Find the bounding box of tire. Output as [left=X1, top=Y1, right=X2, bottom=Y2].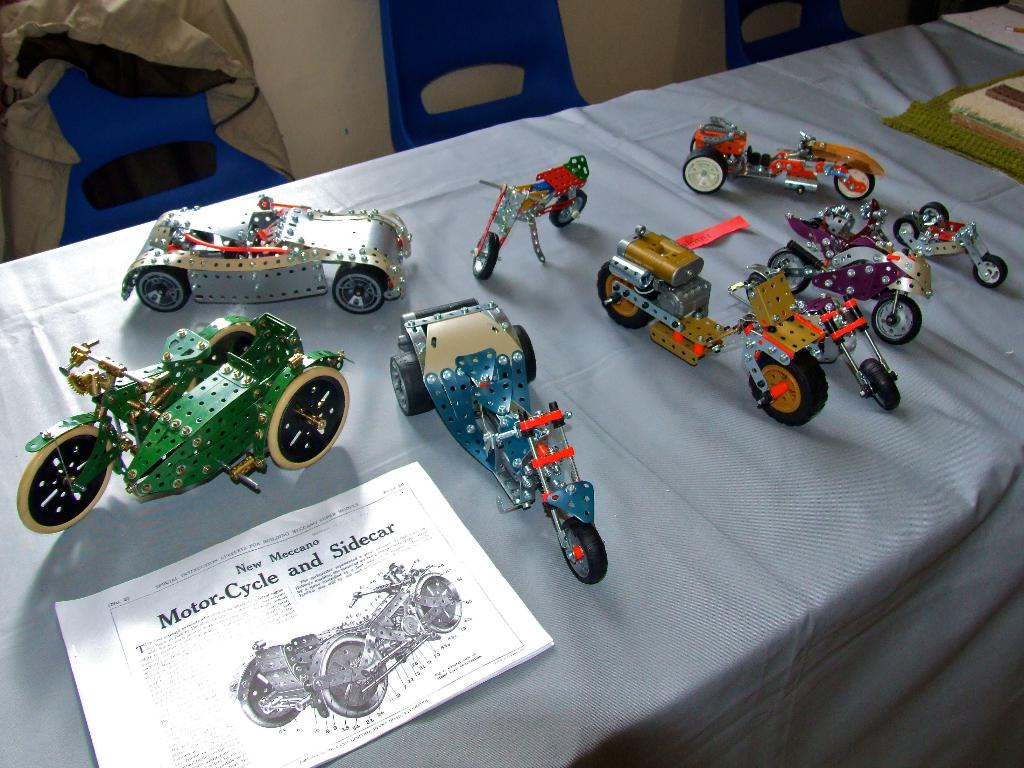
[left=598, top=263, right=655, bottom=328].
